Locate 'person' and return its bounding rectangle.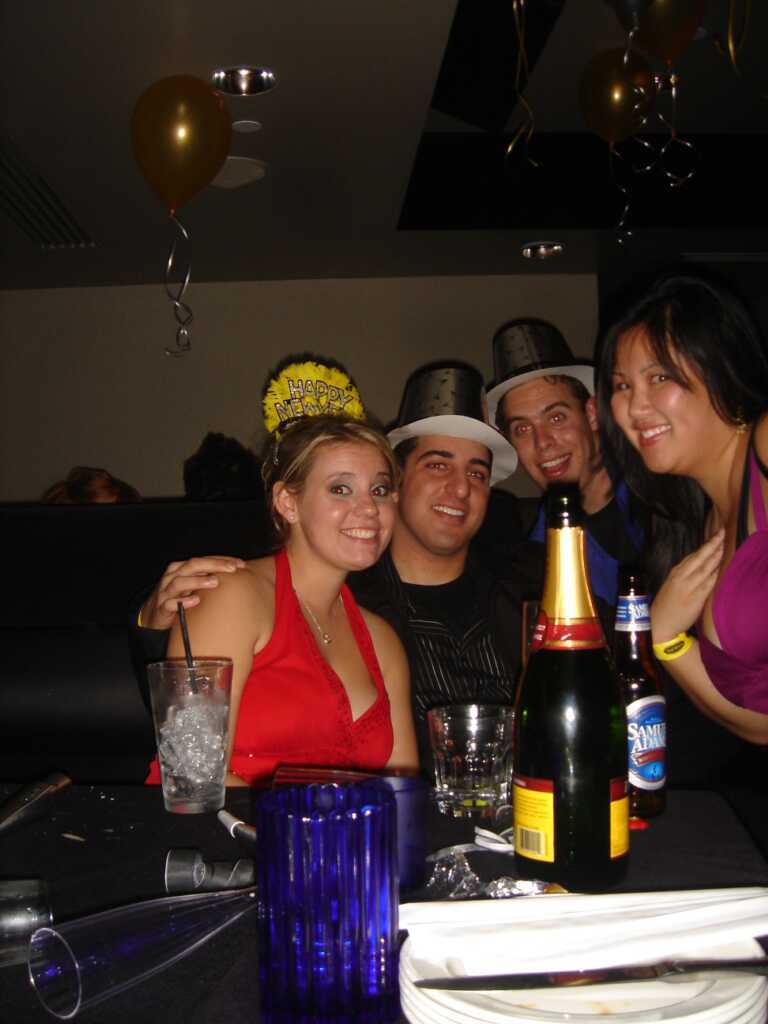
[left=612, top=276, right=767, bottom=746].
